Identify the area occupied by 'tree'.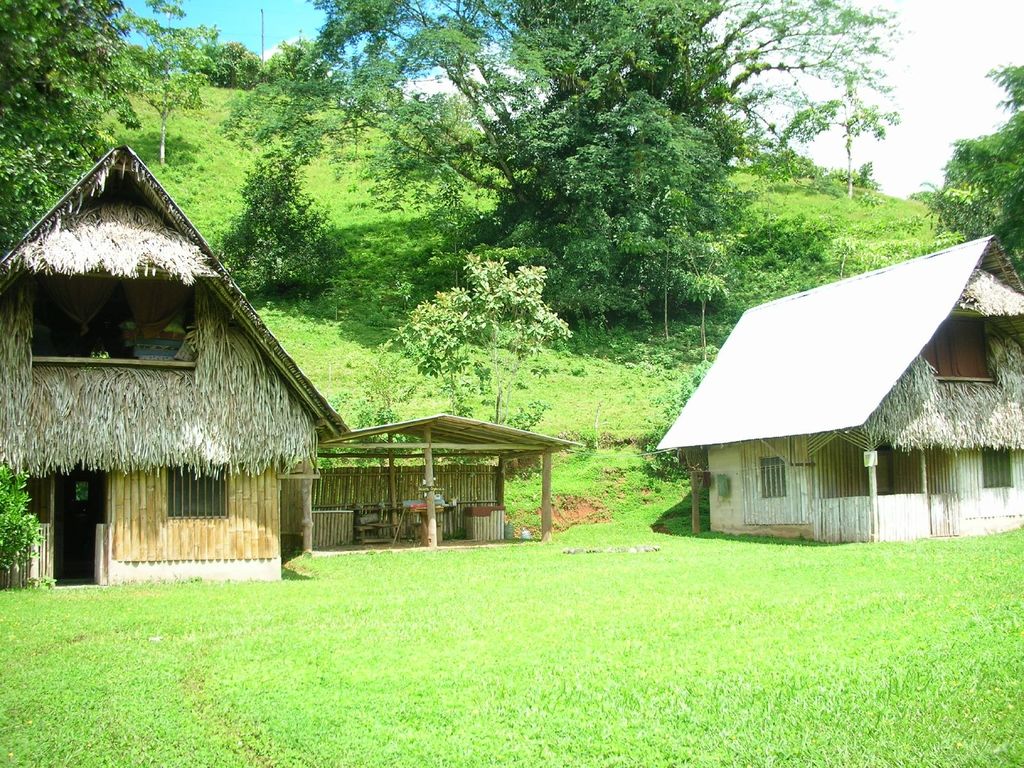
Area: l=0, t=0, r=136, b=252.
